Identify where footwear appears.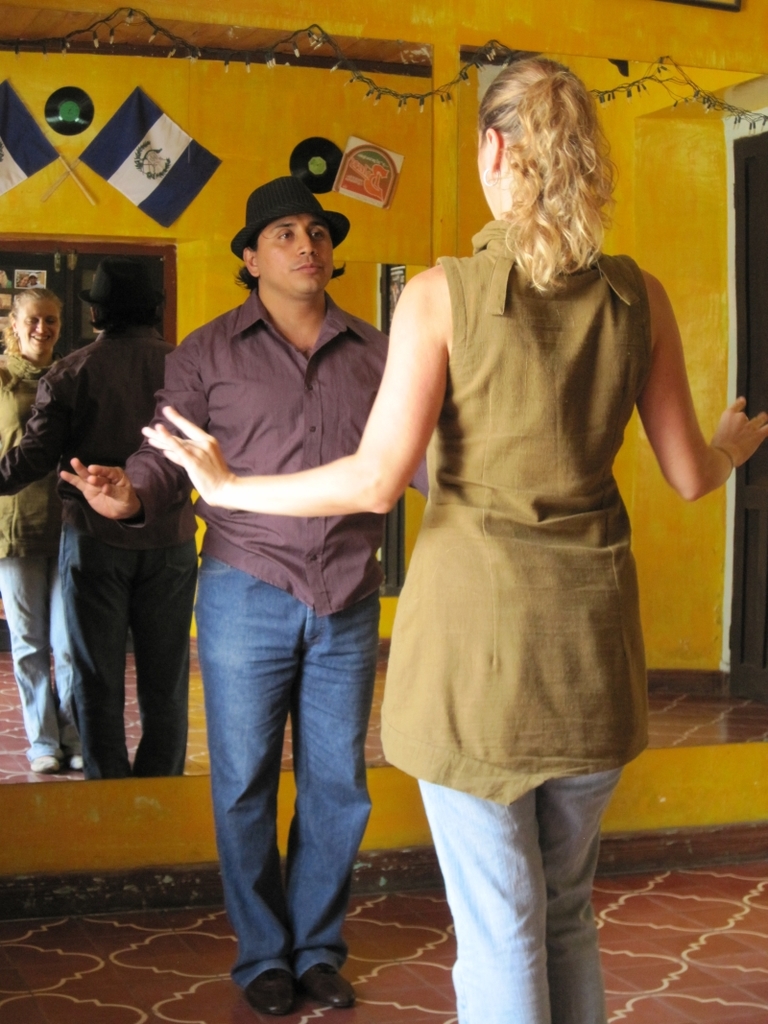
Appears at <bbox>304, 964, 354, 1005</bbox>.
